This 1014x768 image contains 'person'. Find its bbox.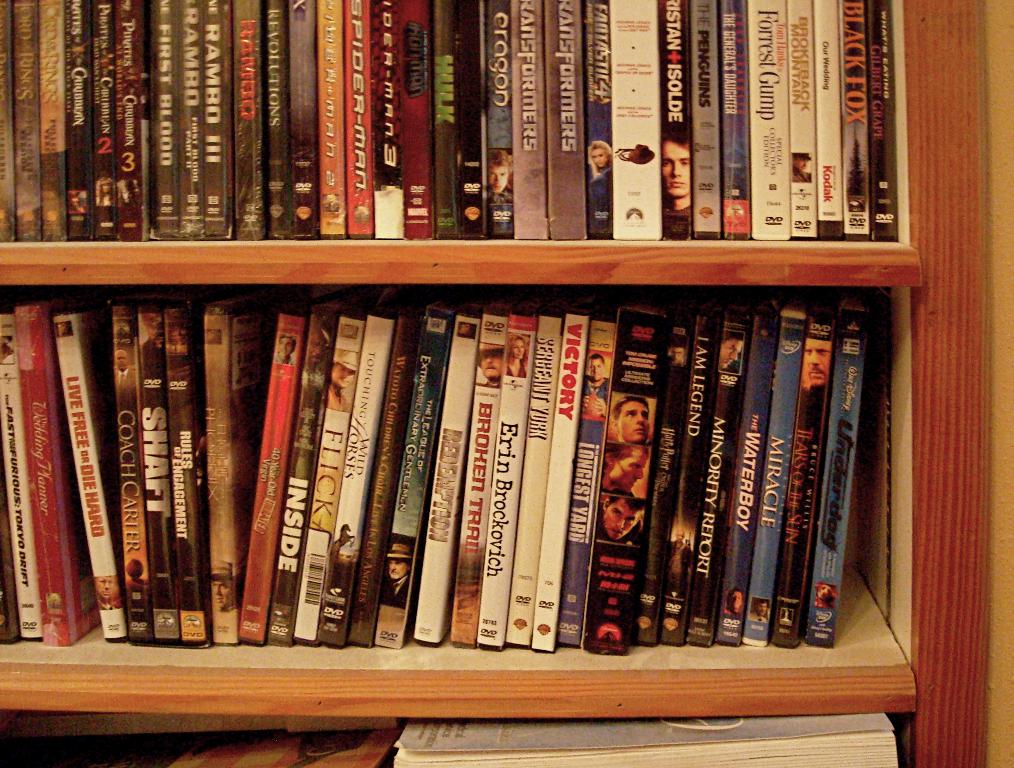
x1=98 y1=177 x2=113 y2=208.
